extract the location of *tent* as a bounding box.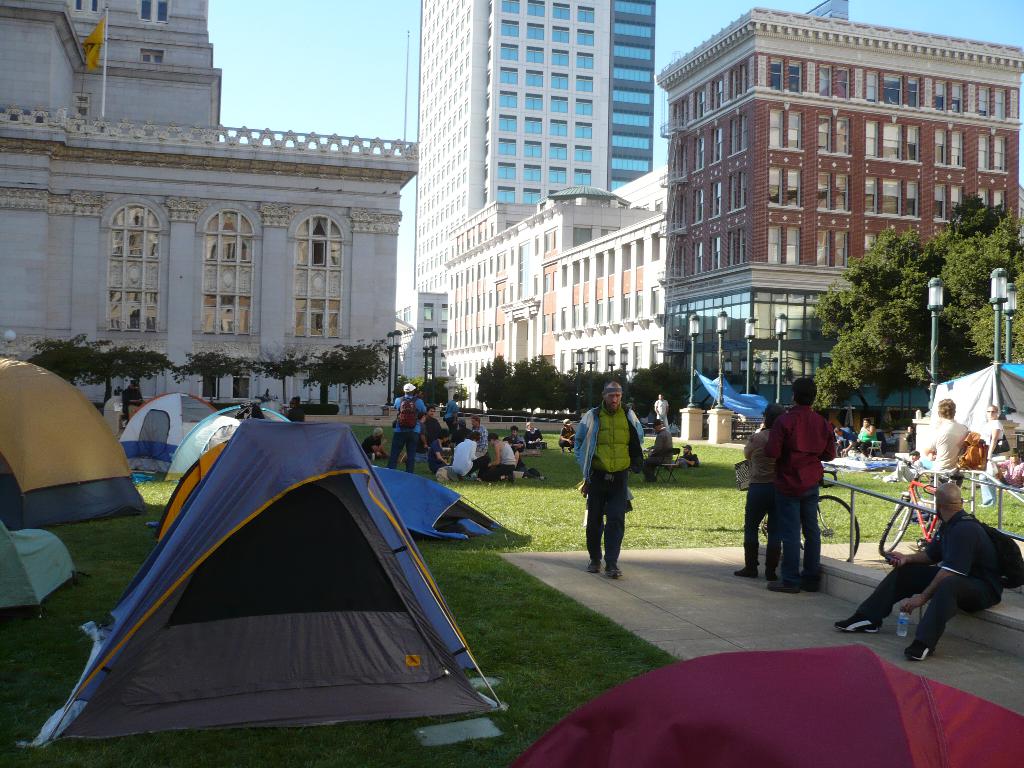
detection(108, 396, 316, 466).
